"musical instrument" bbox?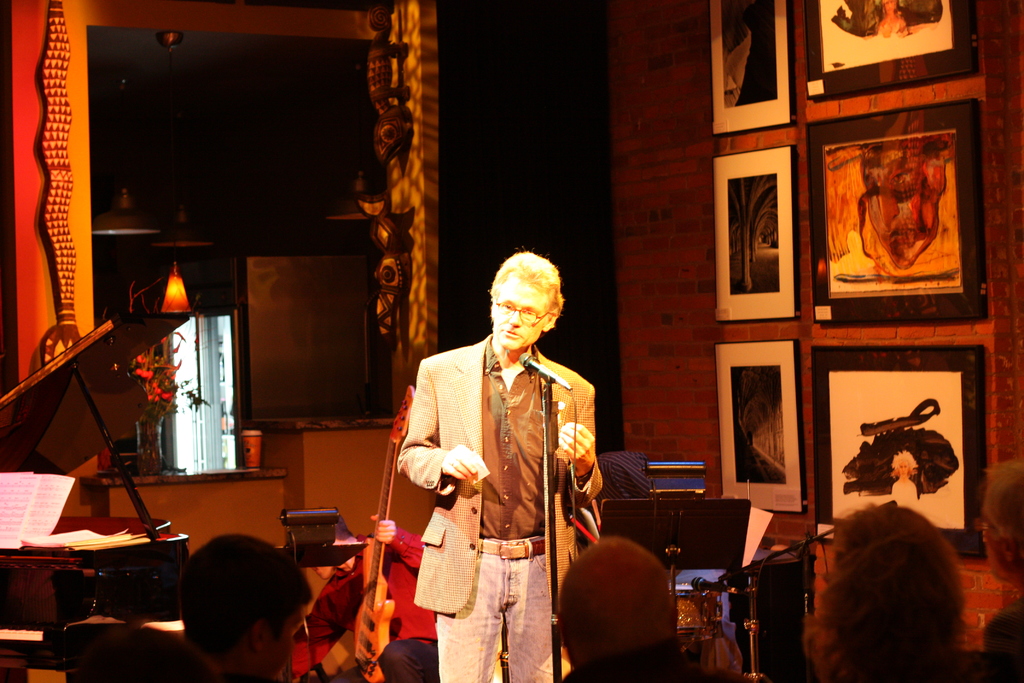
bbox(0, 307, 191, 669)
